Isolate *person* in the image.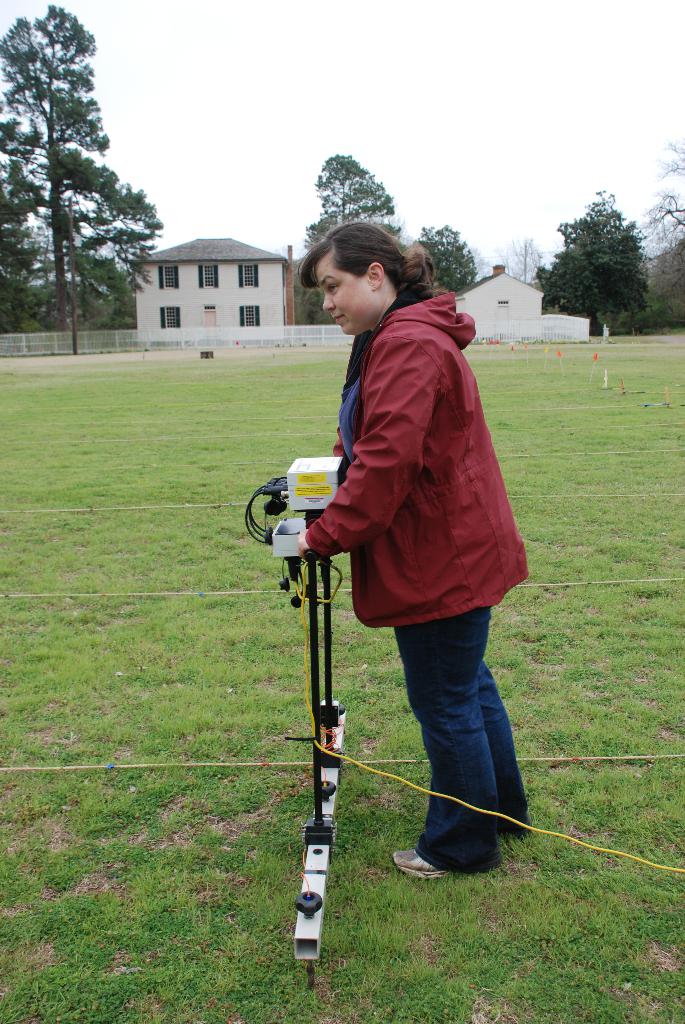
Isolated region: detection(297, 220, 528, 941).
